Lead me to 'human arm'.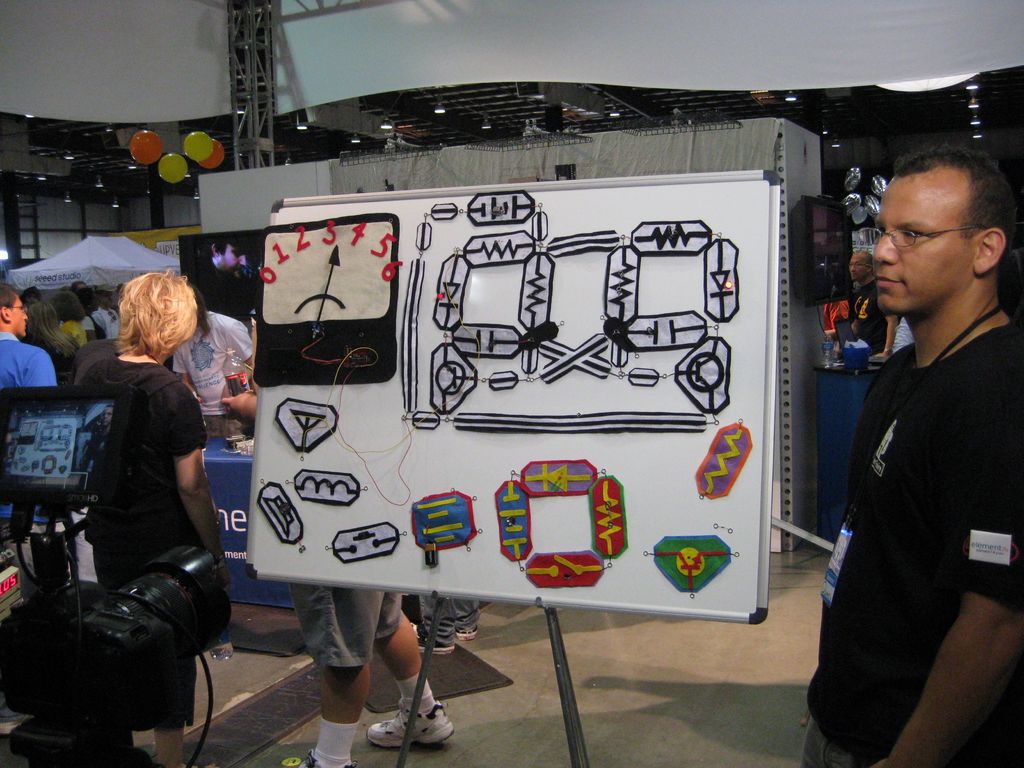
Lead to bbox(218, 388, 260, 422).
